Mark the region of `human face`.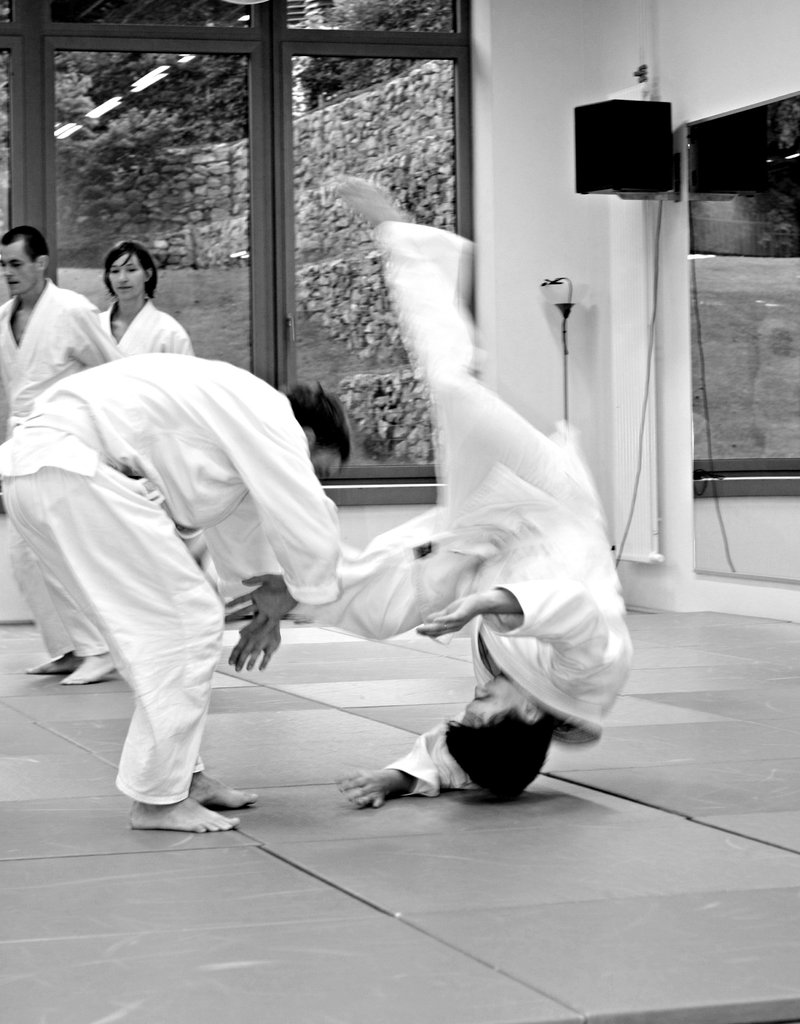
Region: crop(0, 238, 37, 296).
